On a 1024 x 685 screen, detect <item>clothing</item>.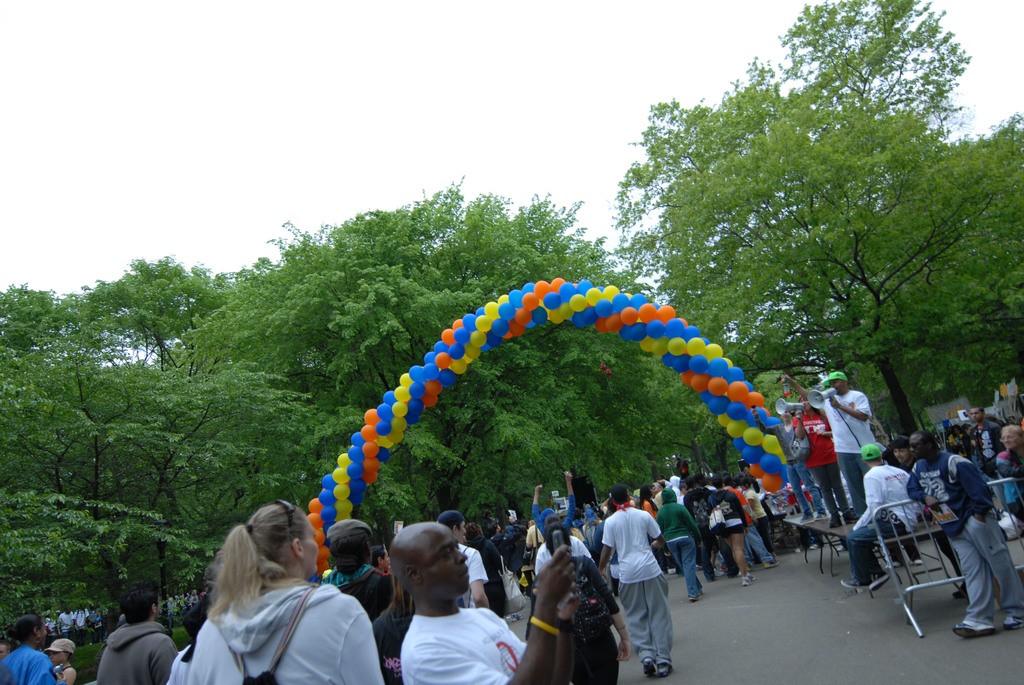
bbox=[95, 620, 179, 684].
